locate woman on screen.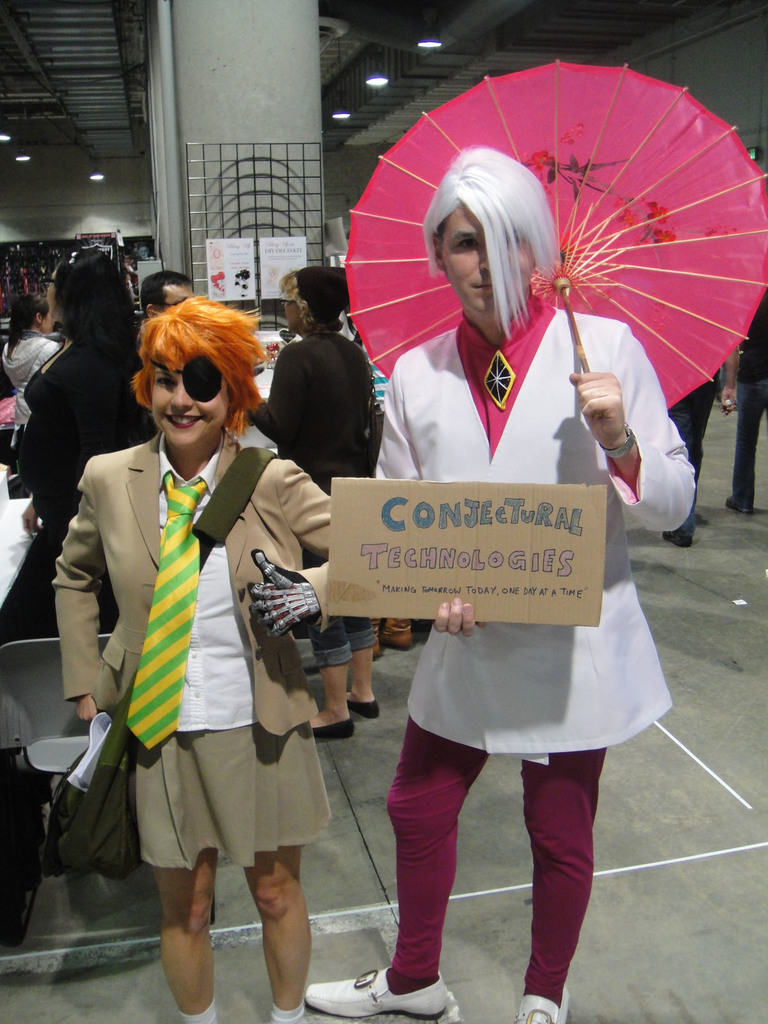
On screen at x1=0, y1=287, x2=61, y2=428.
